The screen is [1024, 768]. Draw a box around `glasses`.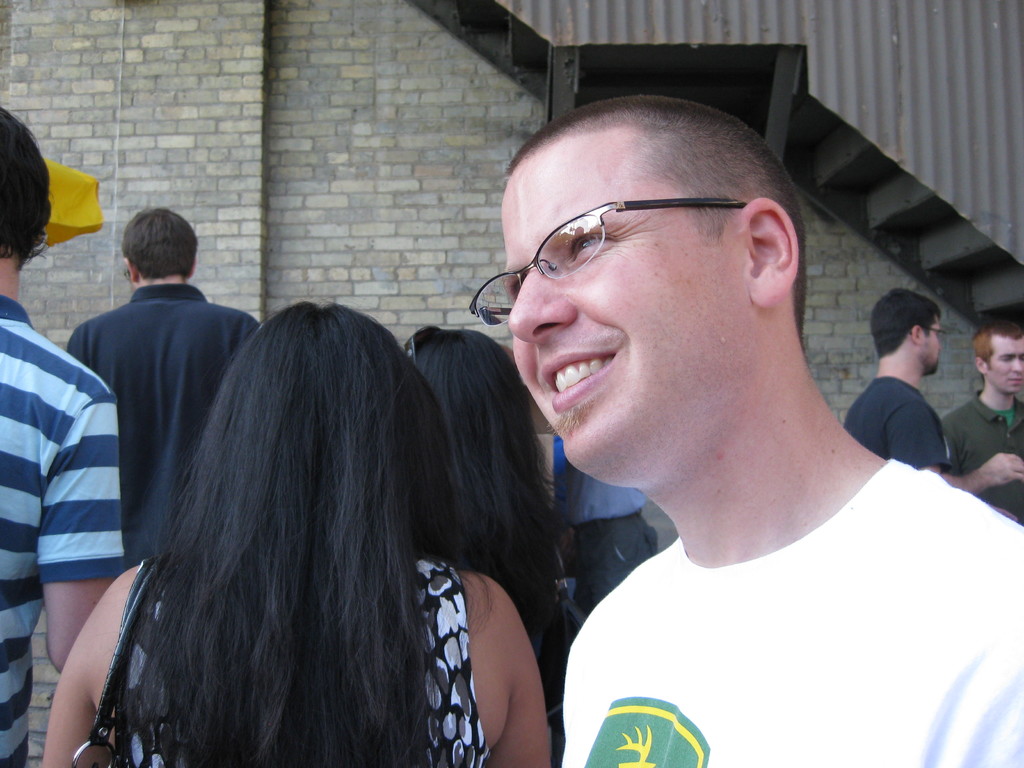
{"left": 480, "top": 175, "right": 737, "bottom": 308}.
